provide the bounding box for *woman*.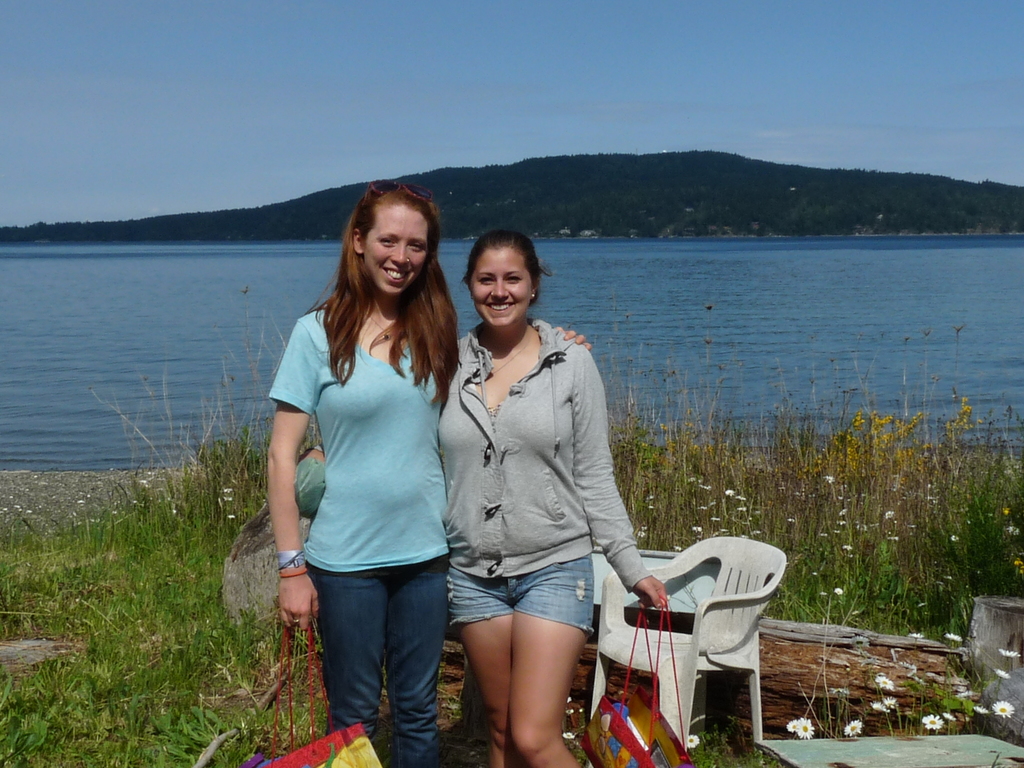
<box>294,222,666,767</box>.
